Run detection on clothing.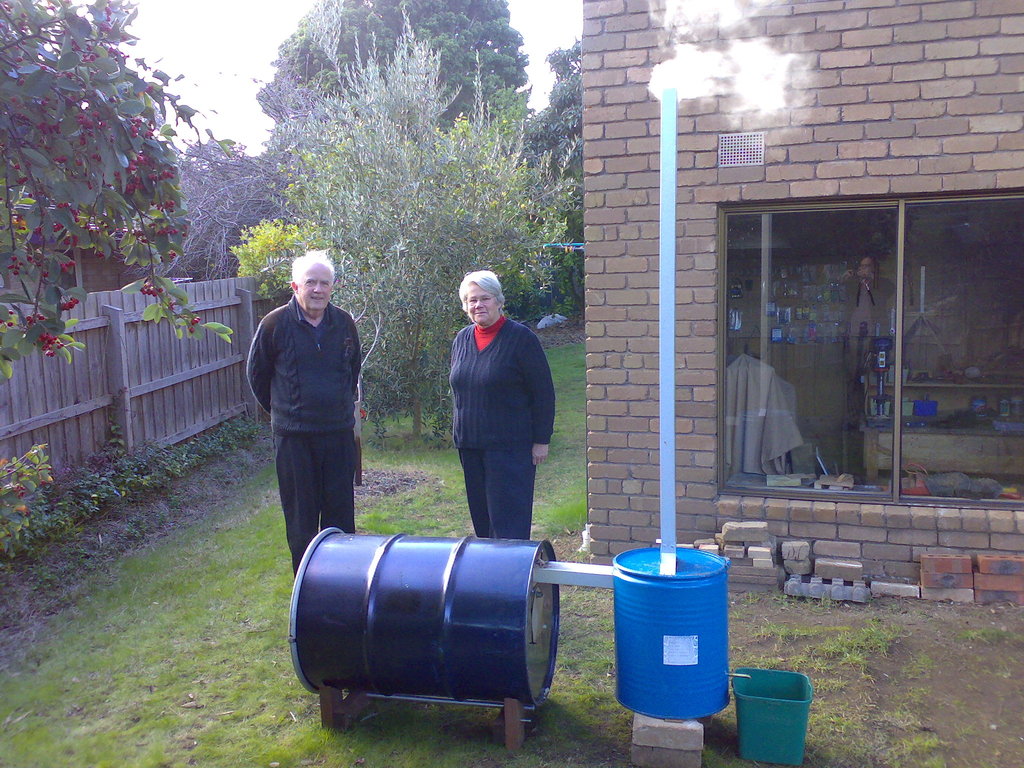
Result: 242,298,368,589.
